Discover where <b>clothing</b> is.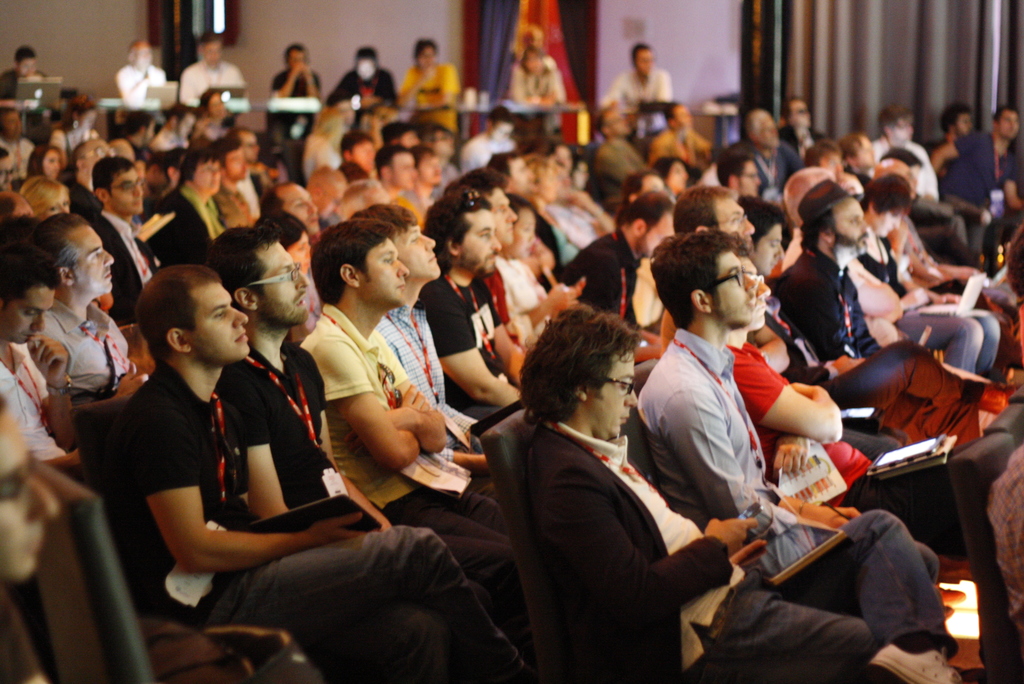
Discovered at <box>0,69,43,93</box>.
